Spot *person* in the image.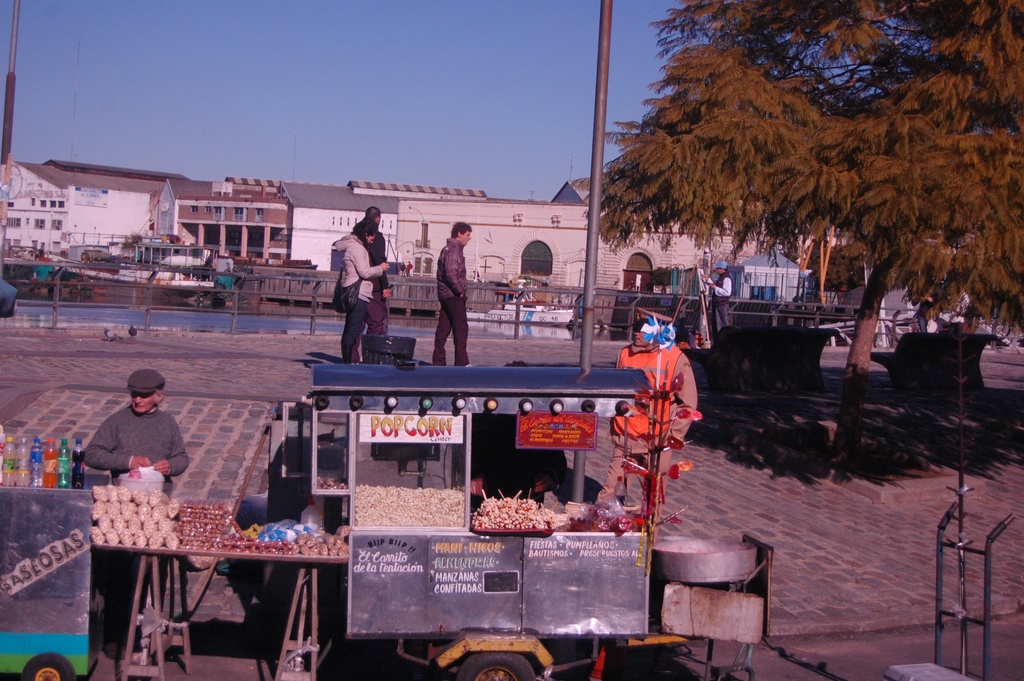
*person* found at {"x1": 590, "y1": 316, "x2": 700, "y2": 511}.
